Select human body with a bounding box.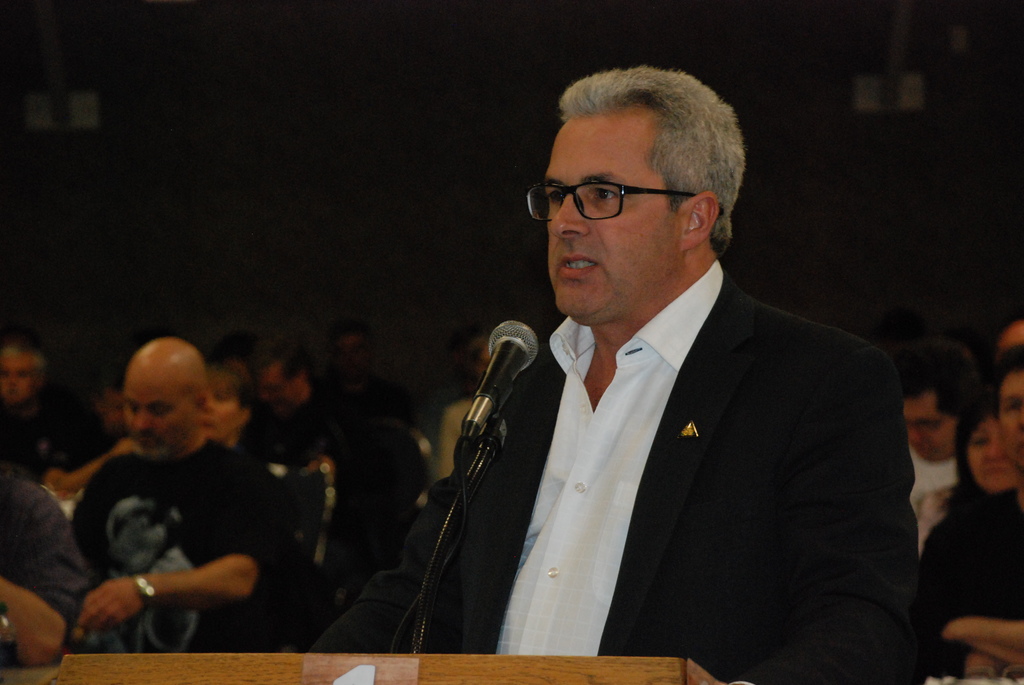
detection(912, 483, 1023, 674).
